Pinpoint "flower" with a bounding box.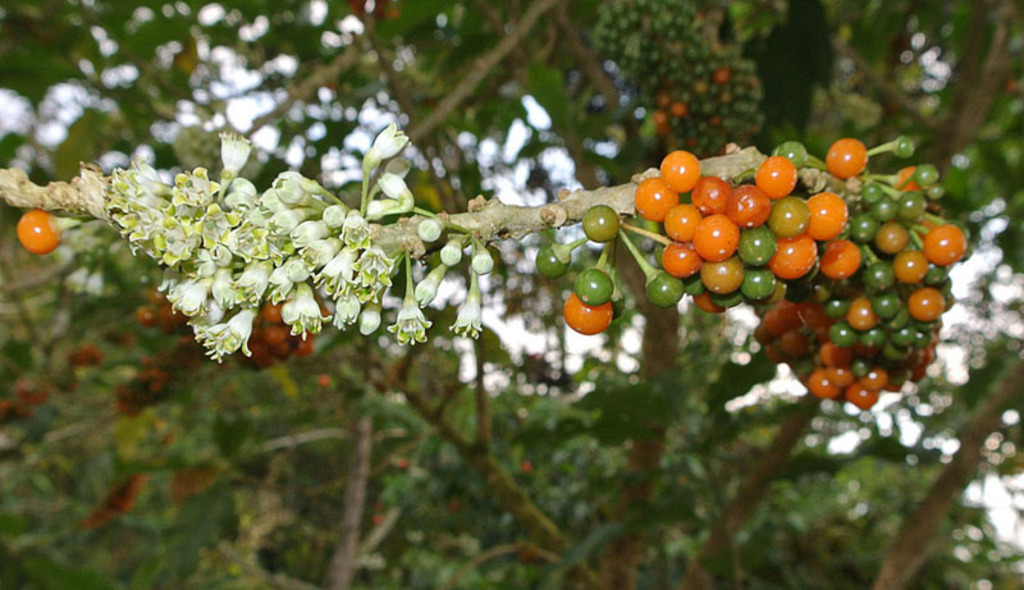
220/131/252/178.
